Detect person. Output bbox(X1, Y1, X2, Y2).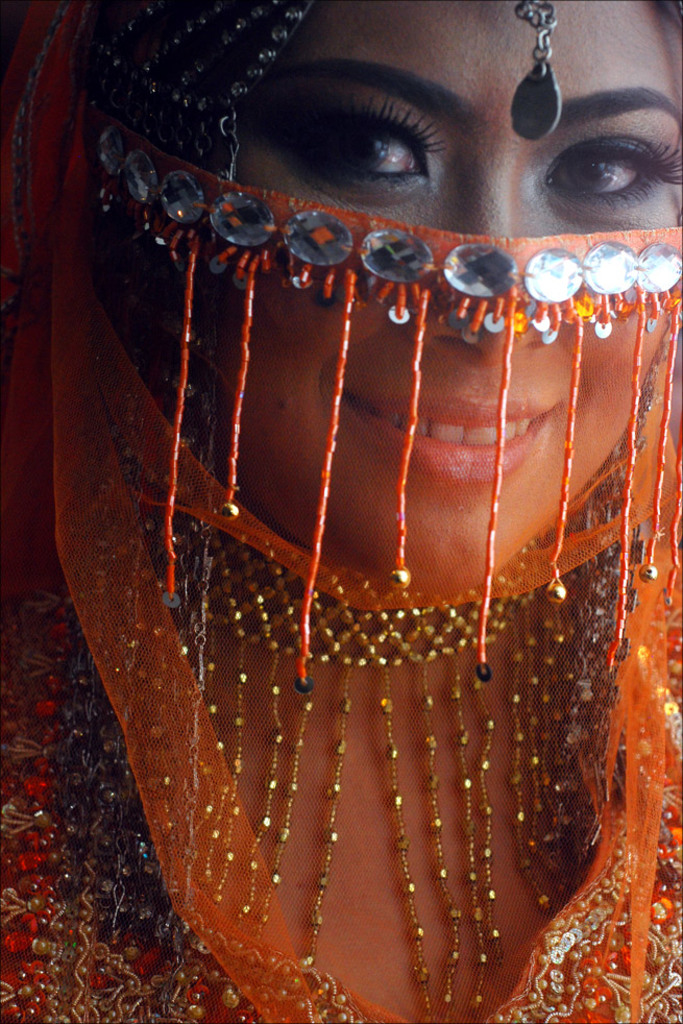
bbox(25, 0, 629, 1009).
